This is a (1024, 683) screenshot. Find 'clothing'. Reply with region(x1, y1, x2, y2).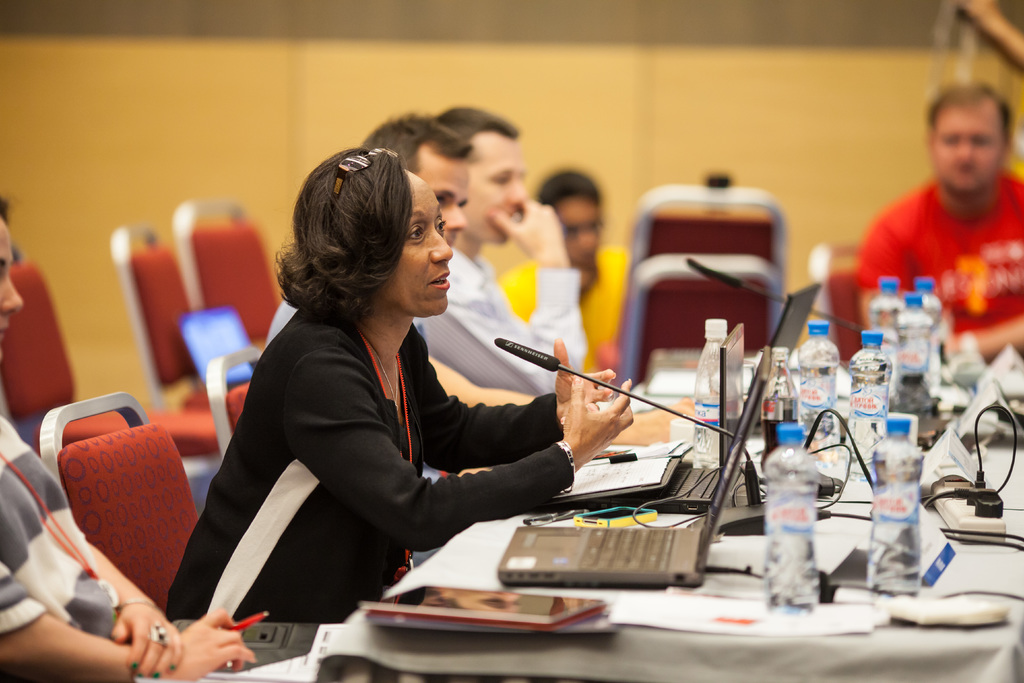
region(497, 236, 632, 372).
